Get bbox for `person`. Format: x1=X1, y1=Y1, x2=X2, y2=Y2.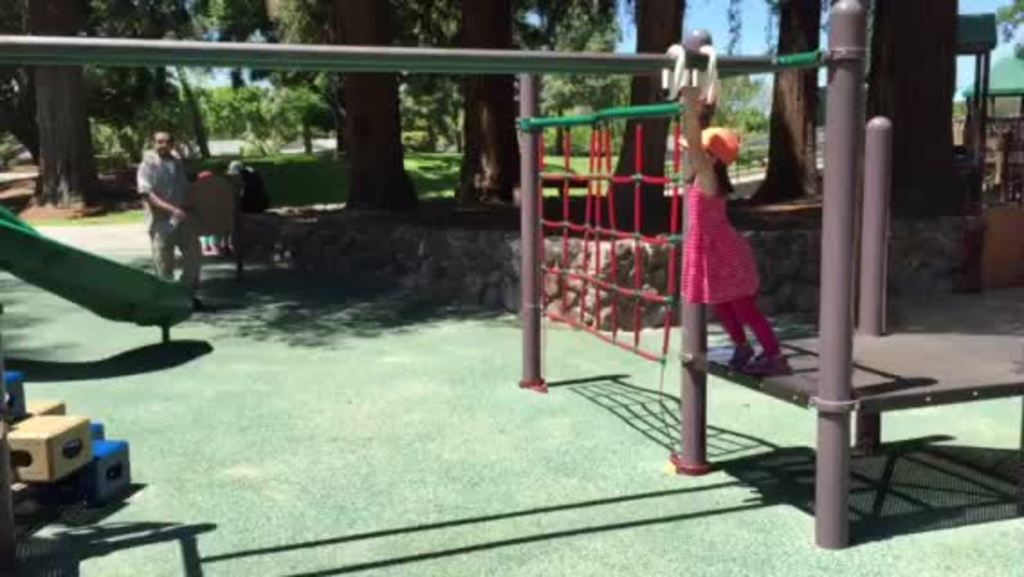
x1=137, y1=128, x2=206, y2=307.
